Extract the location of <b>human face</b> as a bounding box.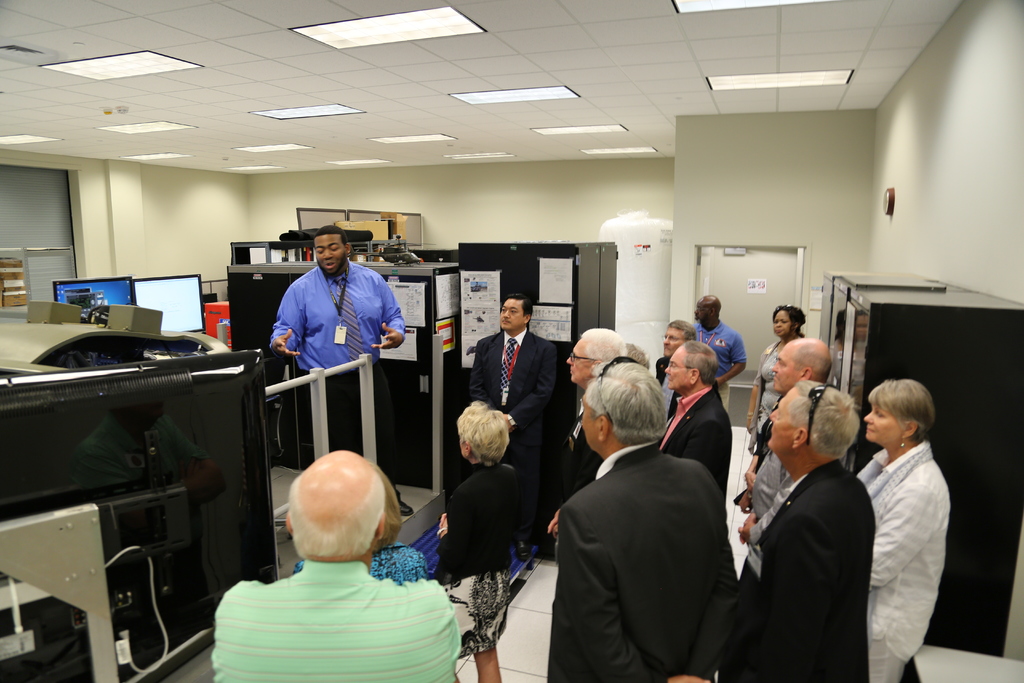
[left=772, top=342, right=797, bottom=393].
